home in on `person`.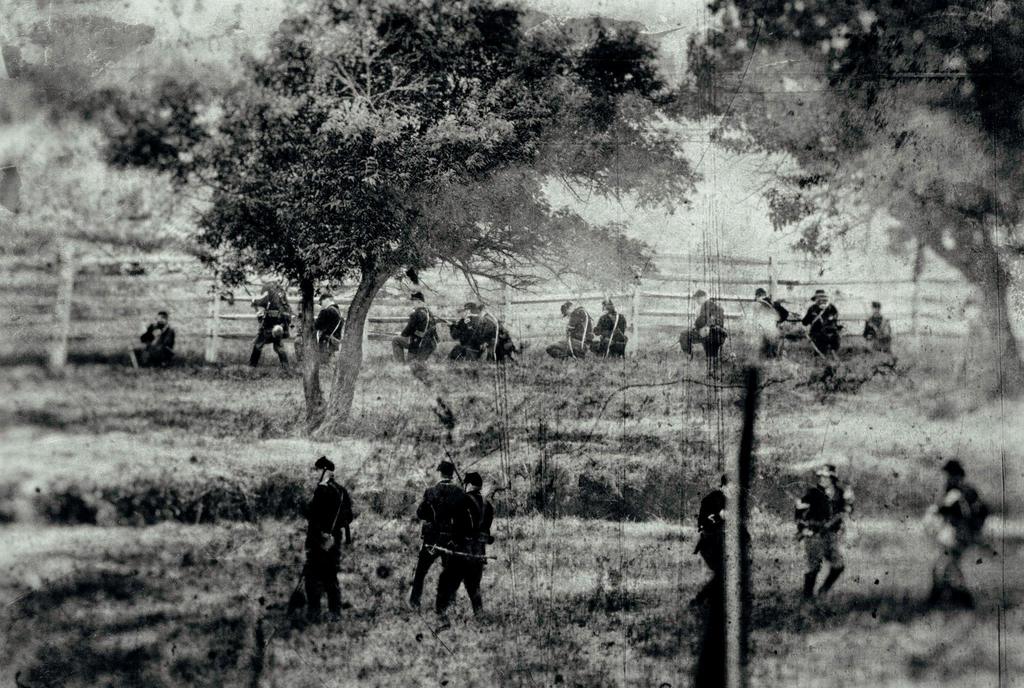
Homed in at {"x1": 788, "y1": 464, "x2": 855, "y2": 602}.
